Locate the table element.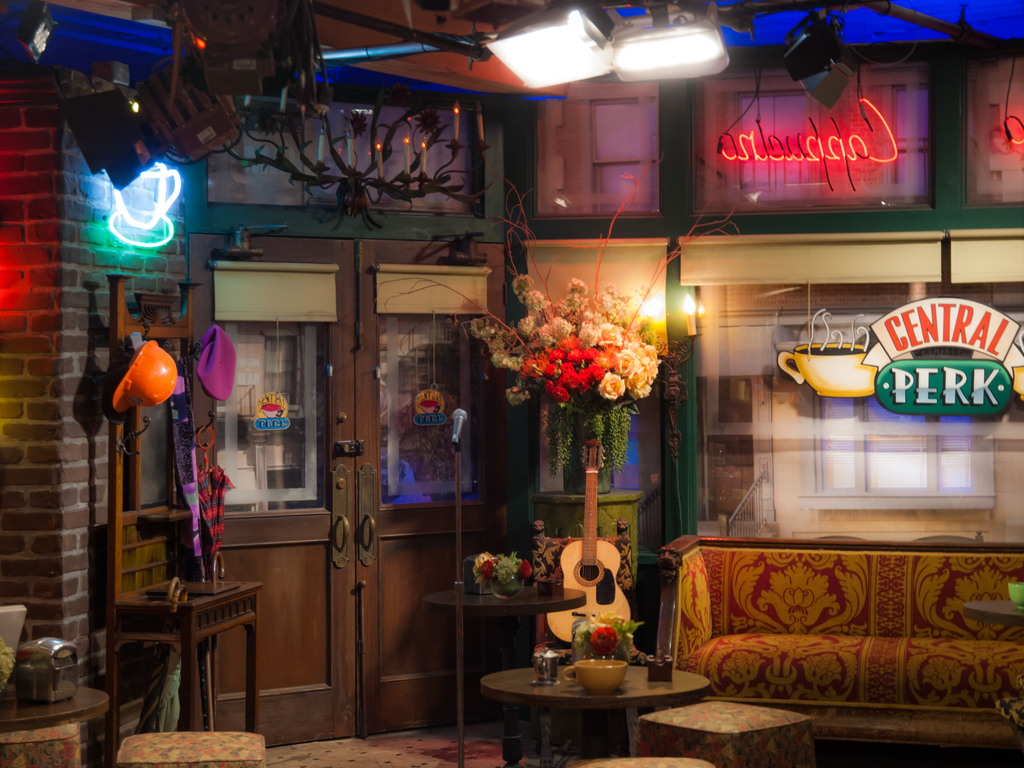
Element bbox: bbox=(471, 657, 713, 760).
